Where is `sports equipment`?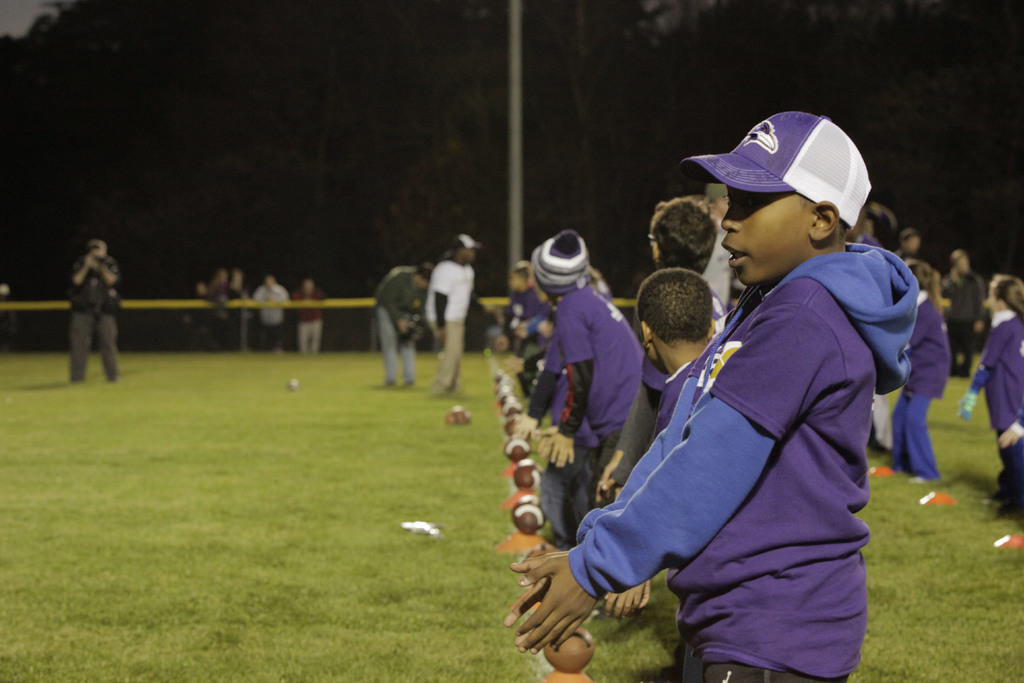
Rect(447, 406, 473, 427).
